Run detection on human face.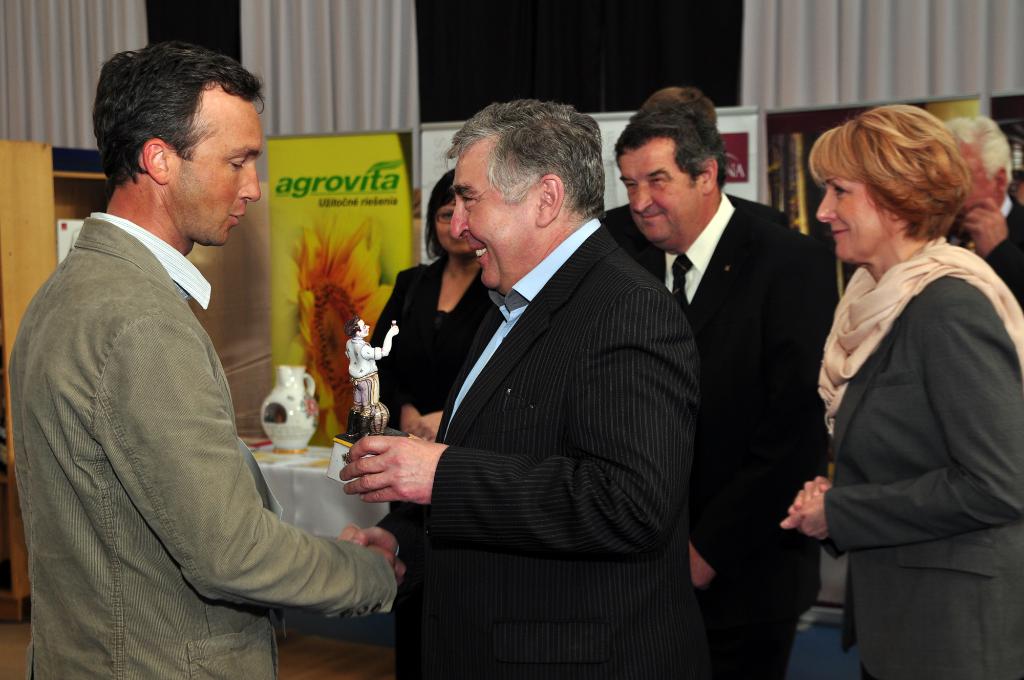
Result: (x1=957, y1=143, x2=997, y2=213).
